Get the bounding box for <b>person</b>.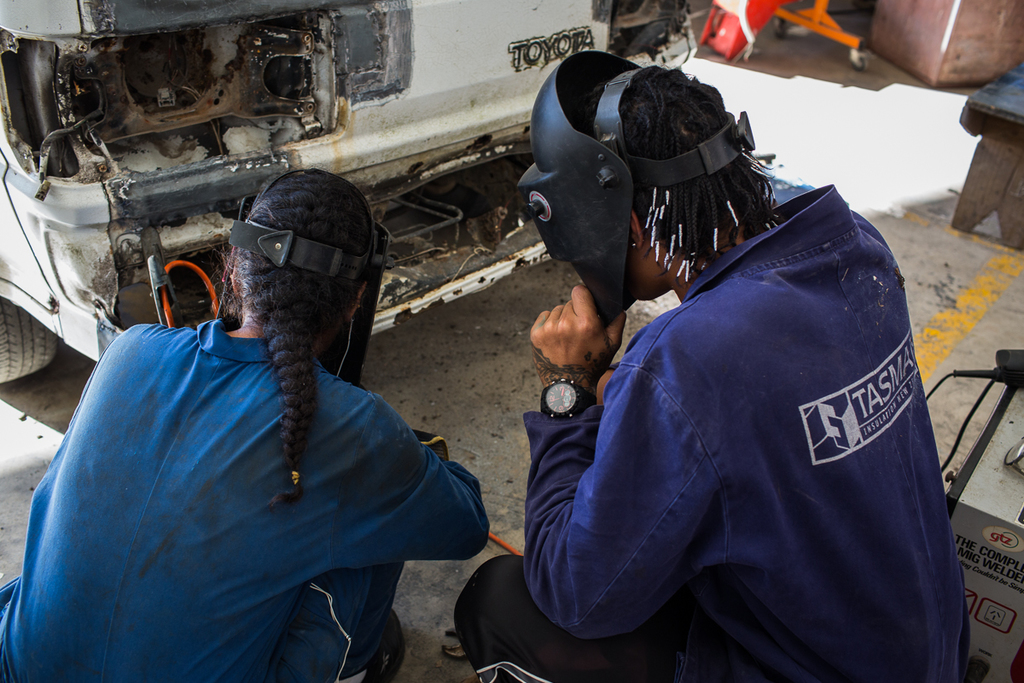
[x1=461, y1=58, x2=985, y2=681].
